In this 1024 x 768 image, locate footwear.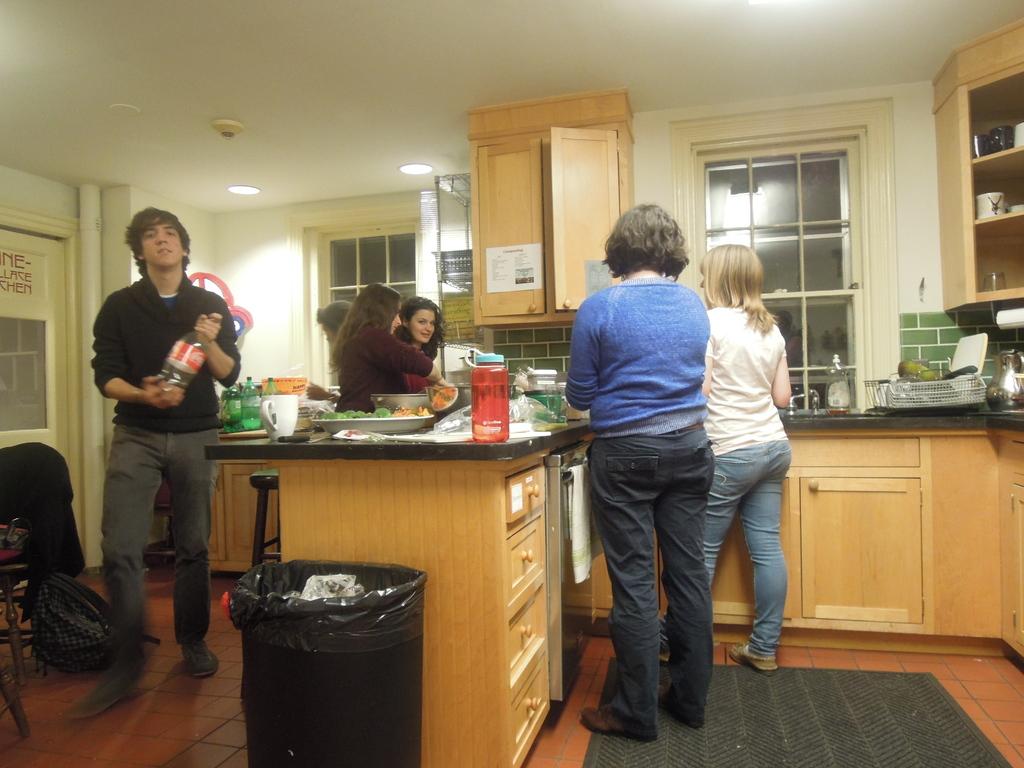
Bounding box: box=[69, 664, 139, 717].
